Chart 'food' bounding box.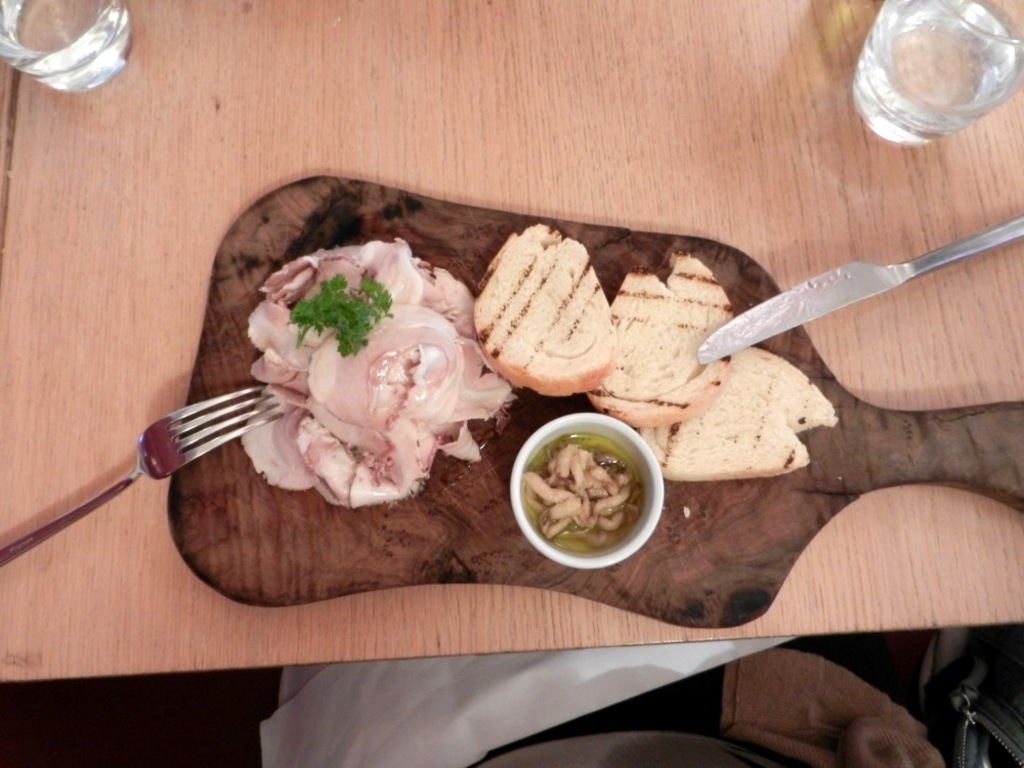
Charted: (474, 224, 621, 399).
